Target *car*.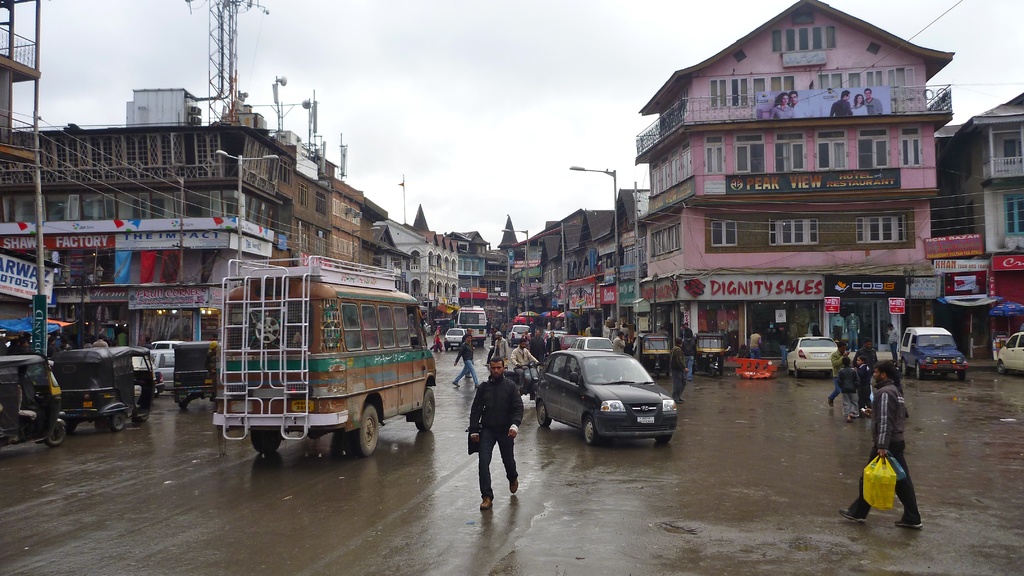
Target region: (x1=147, y1=340, x2=182, y2=356).
